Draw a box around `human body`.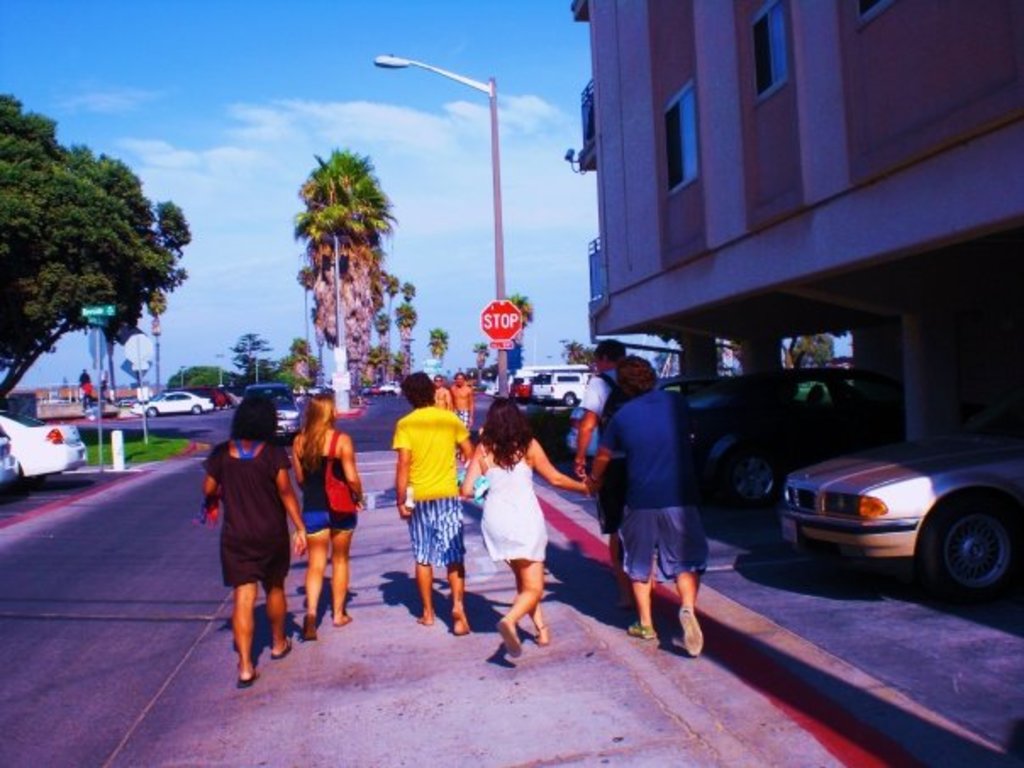
[448,383,475,426].
